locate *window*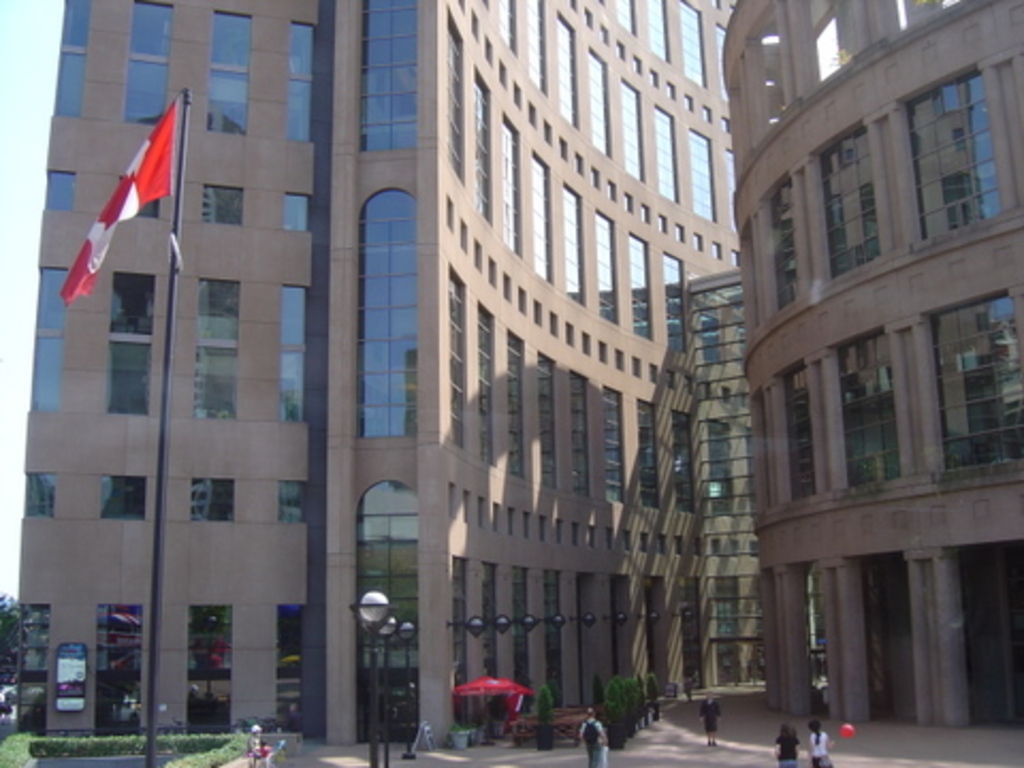
670:410:698:516
